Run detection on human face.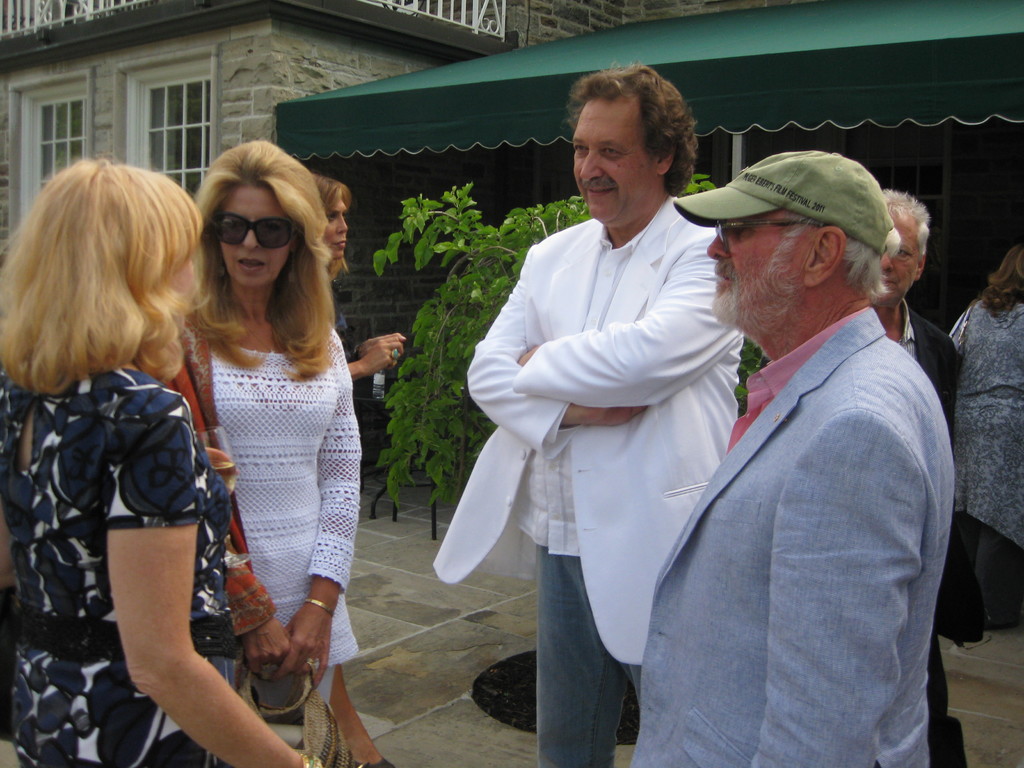
Result: <bbox>878, 209, 920, 304</bbox>.
